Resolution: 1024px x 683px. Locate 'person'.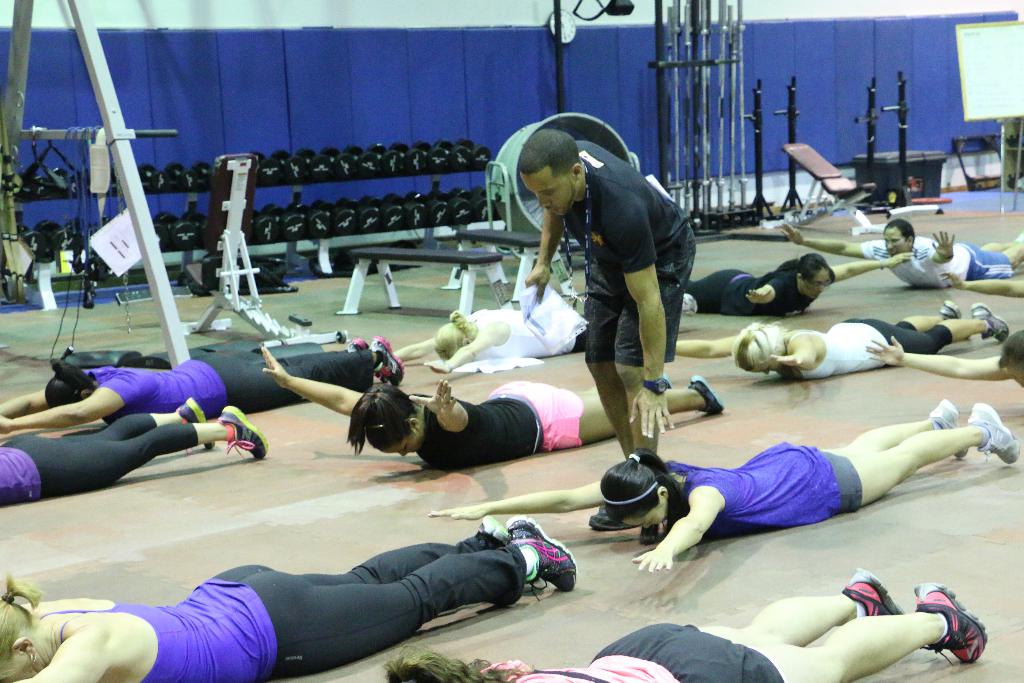
0,518,576,682.
